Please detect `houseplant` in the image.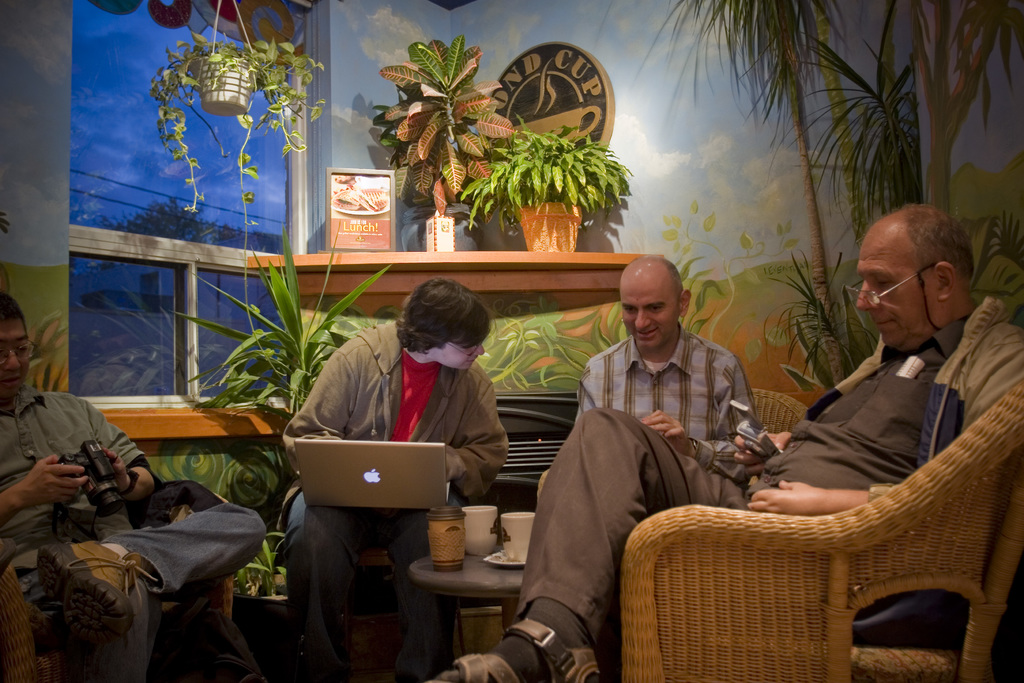
(left=150, top=26, right=329, bottom=231).
